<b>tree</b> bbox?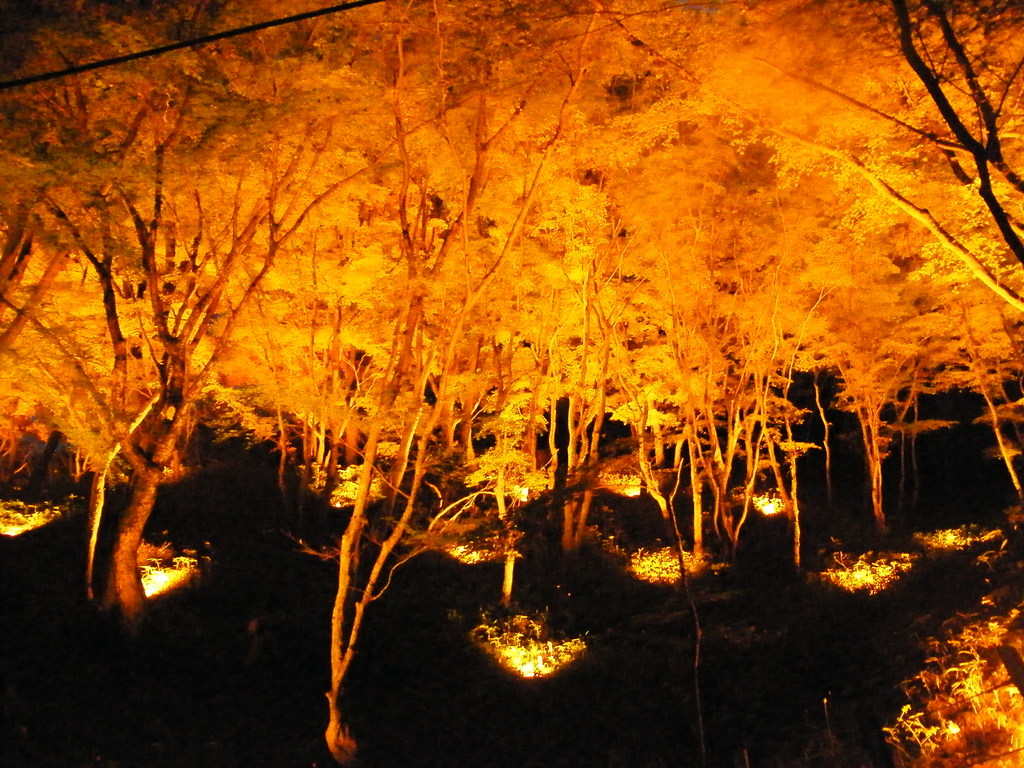
box(0, 0, 1020, 766)
